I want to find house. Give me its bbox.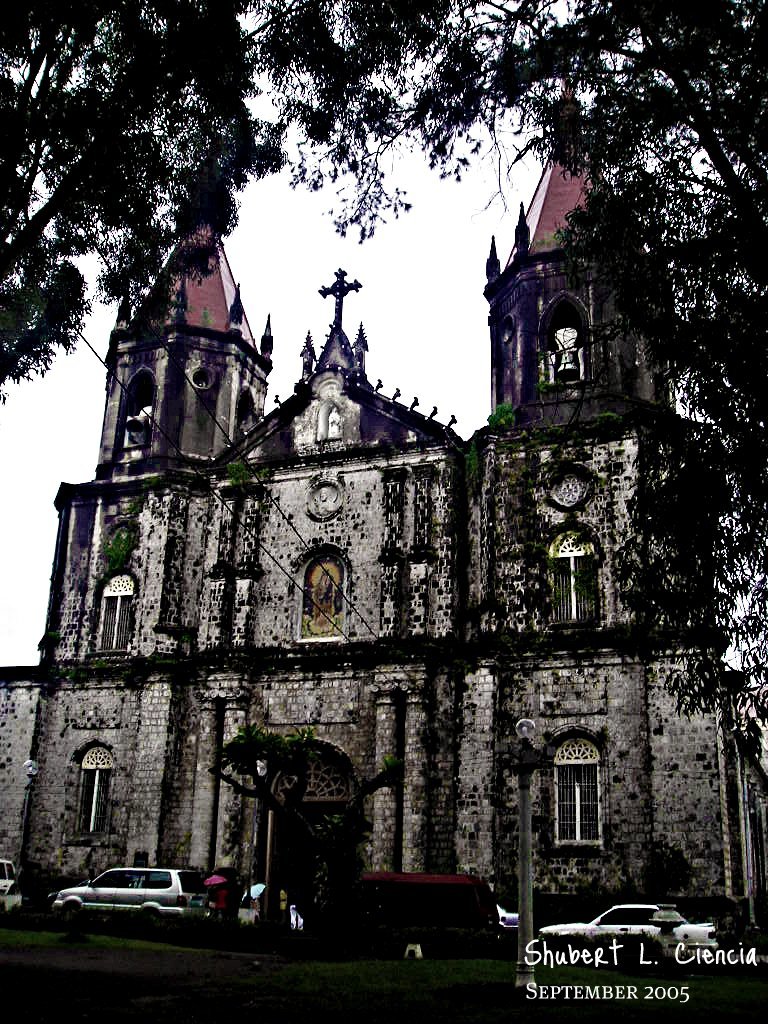
(0,76,767,961).
